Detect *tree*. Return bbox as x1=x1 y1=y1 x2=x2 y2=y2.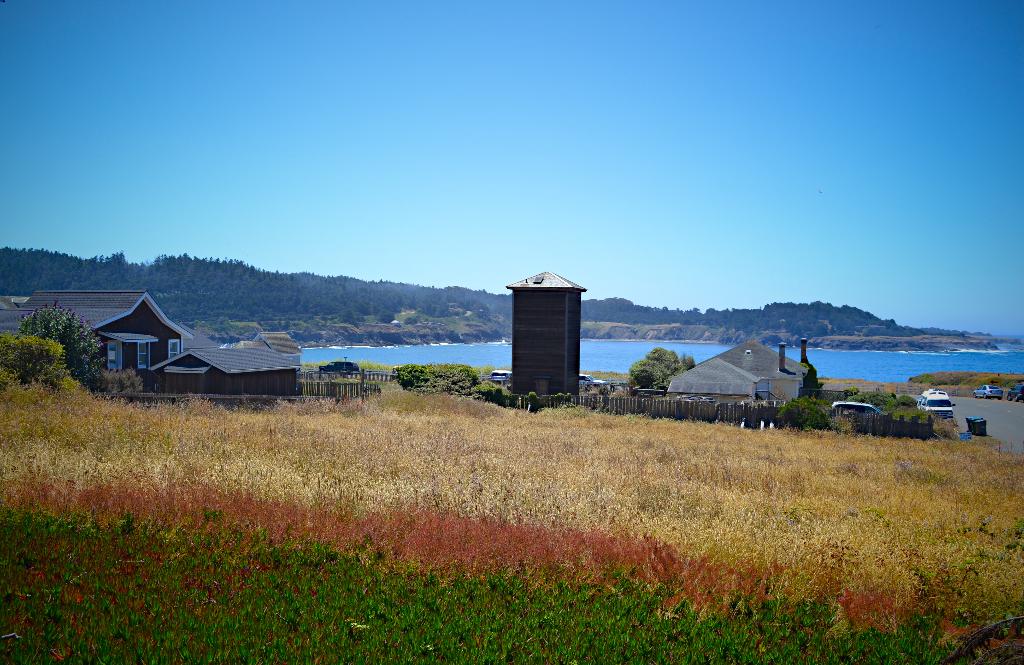
x1=396 y1=363 x2=479 y2=400.
